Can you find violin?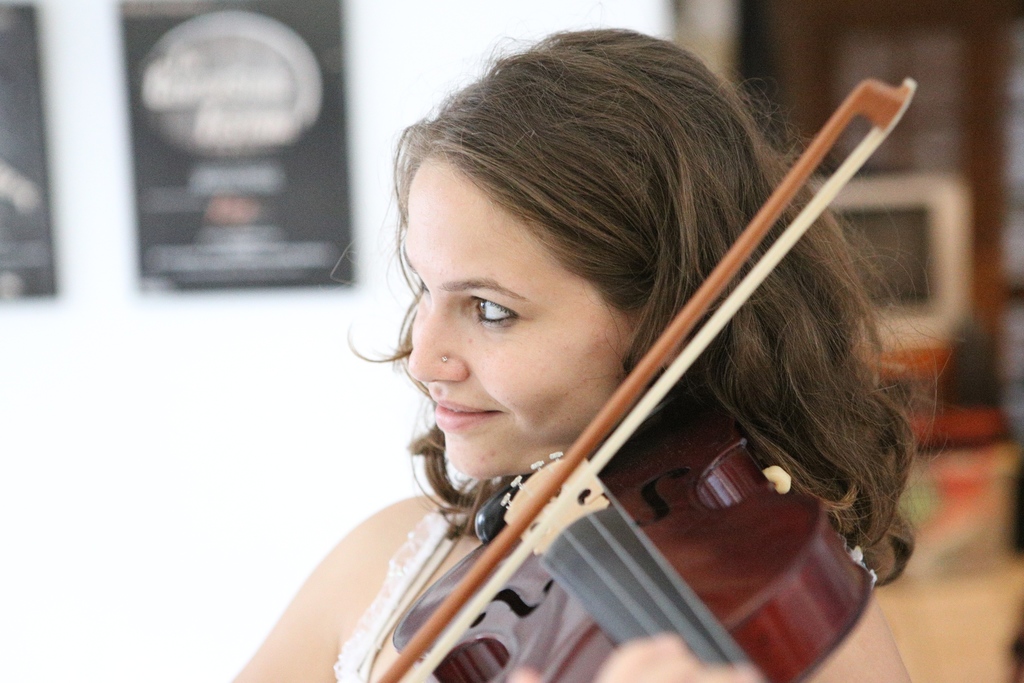
Yes, bounding box: x1=333 y1=68 x2=904 y2=682.
